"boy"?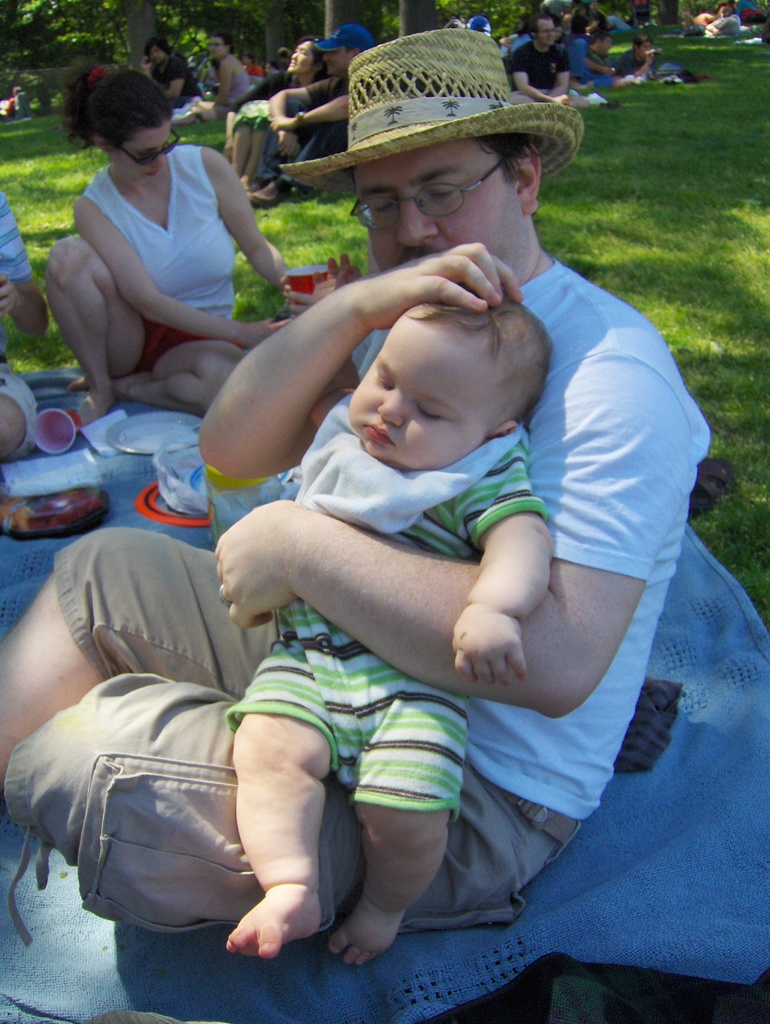
detection(200, 195, 673, 816)
